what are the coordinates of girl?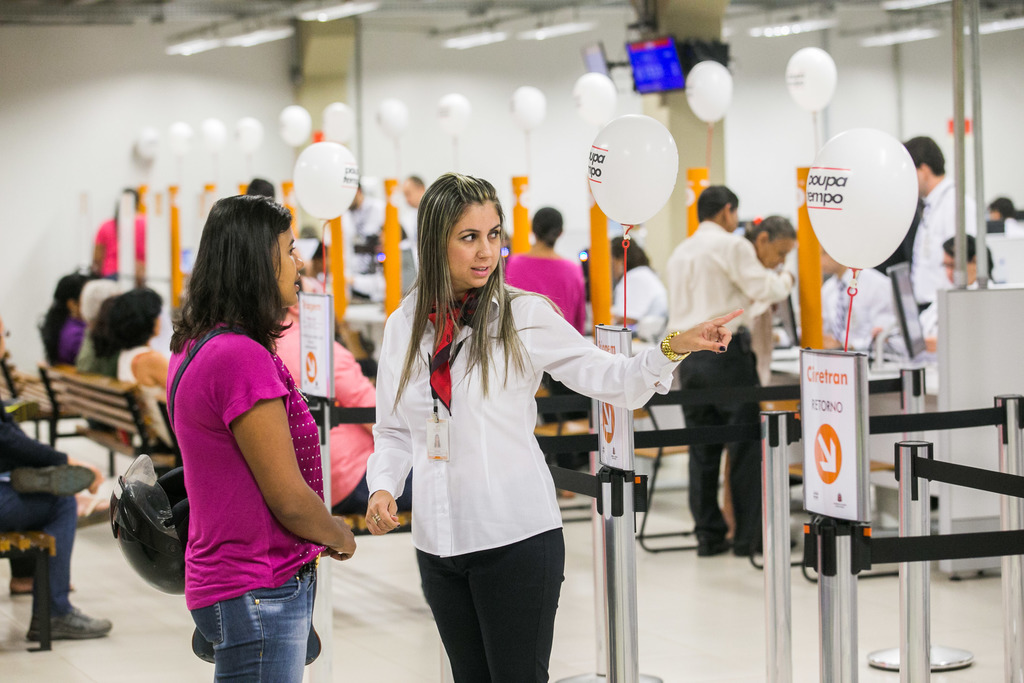
pyautogui.locateOnScreen(168, 193, 356, 677).
